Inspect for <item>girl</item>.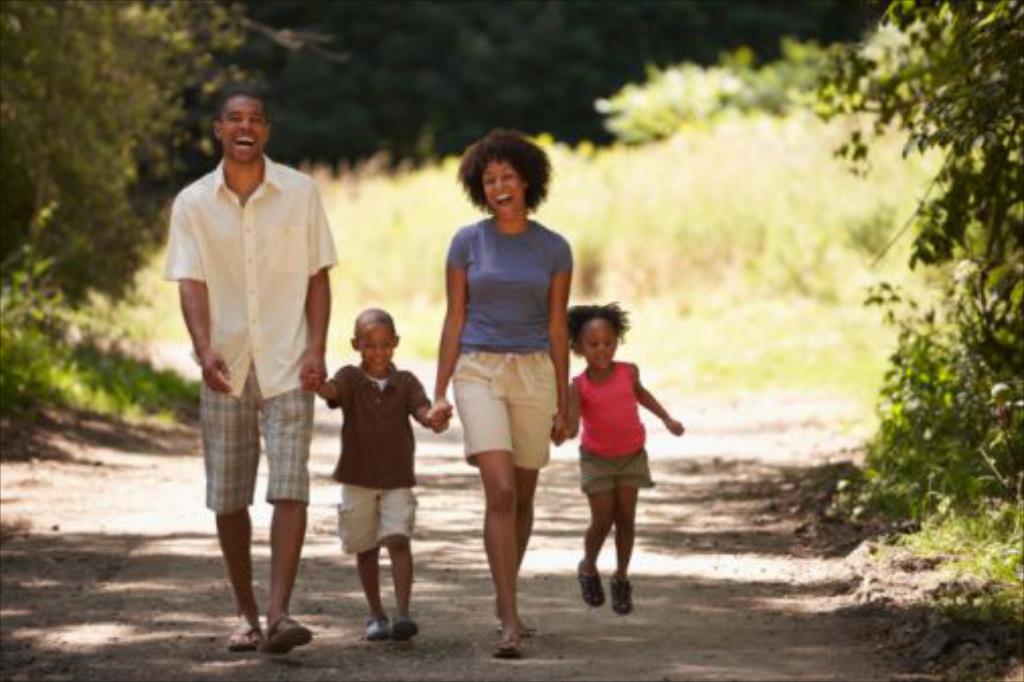
Inspection: bbox=[569, 308, 682, 607].
